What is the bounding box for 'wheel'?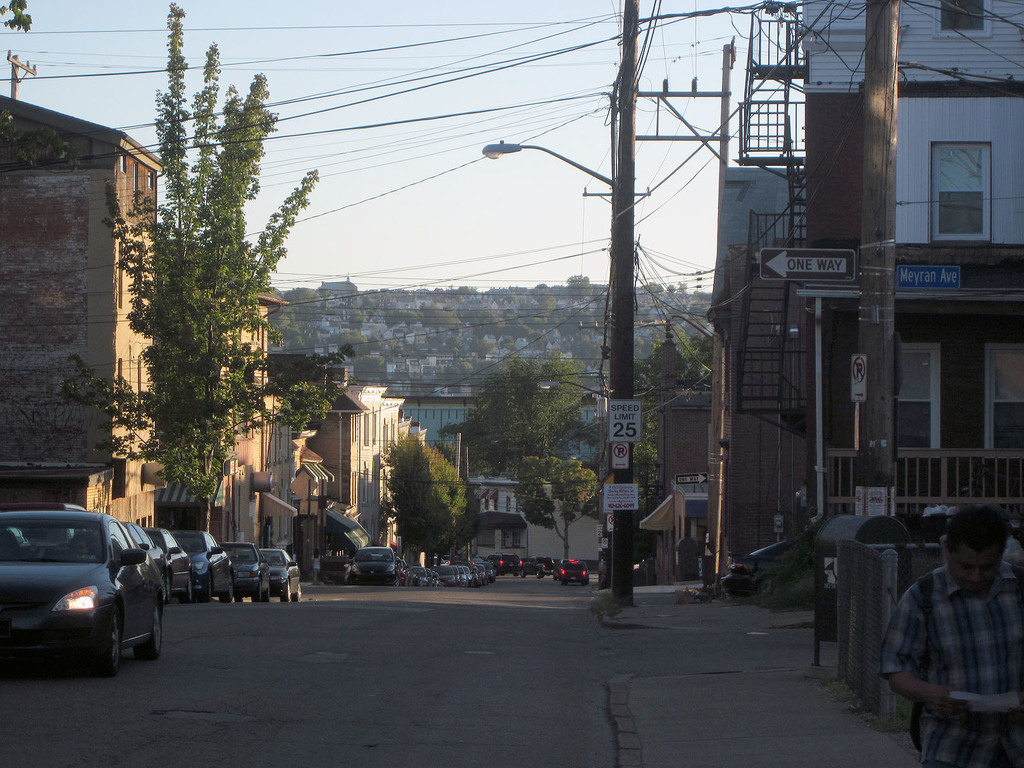
[298, 584, 301, 598].
